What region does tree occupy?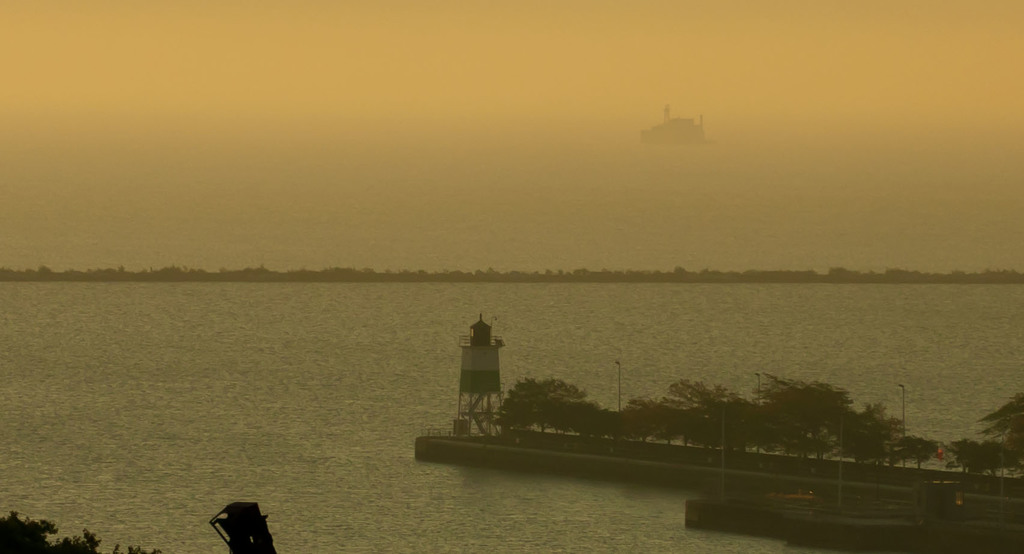
494 371 589 430.
